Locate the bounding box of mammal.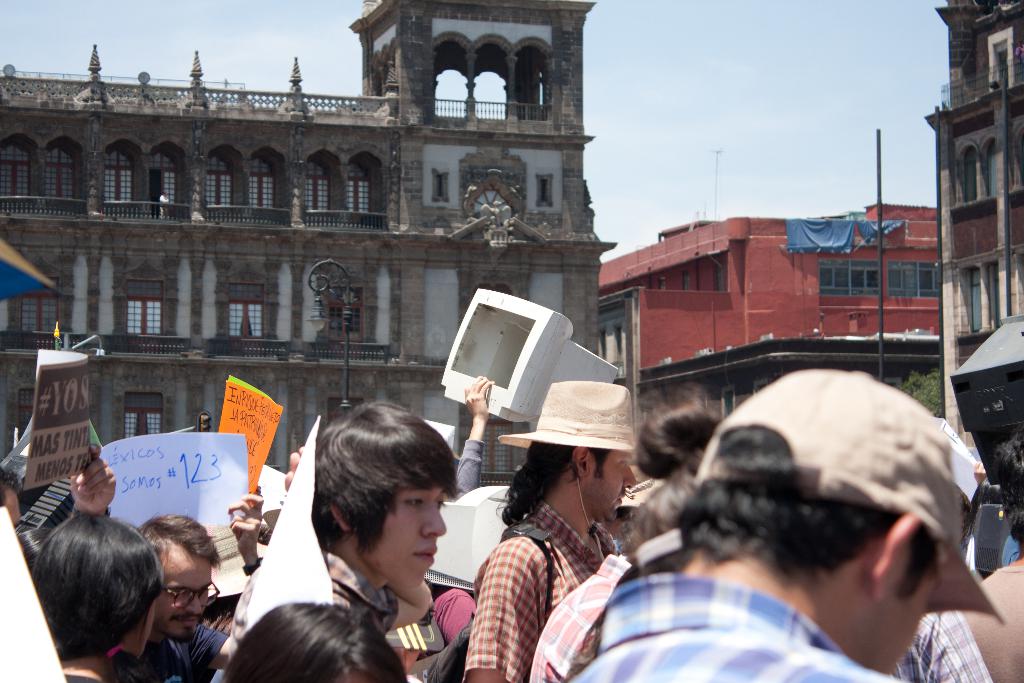
Bounding box: <bbox>557, 368, 1000, 682</bbox>.
